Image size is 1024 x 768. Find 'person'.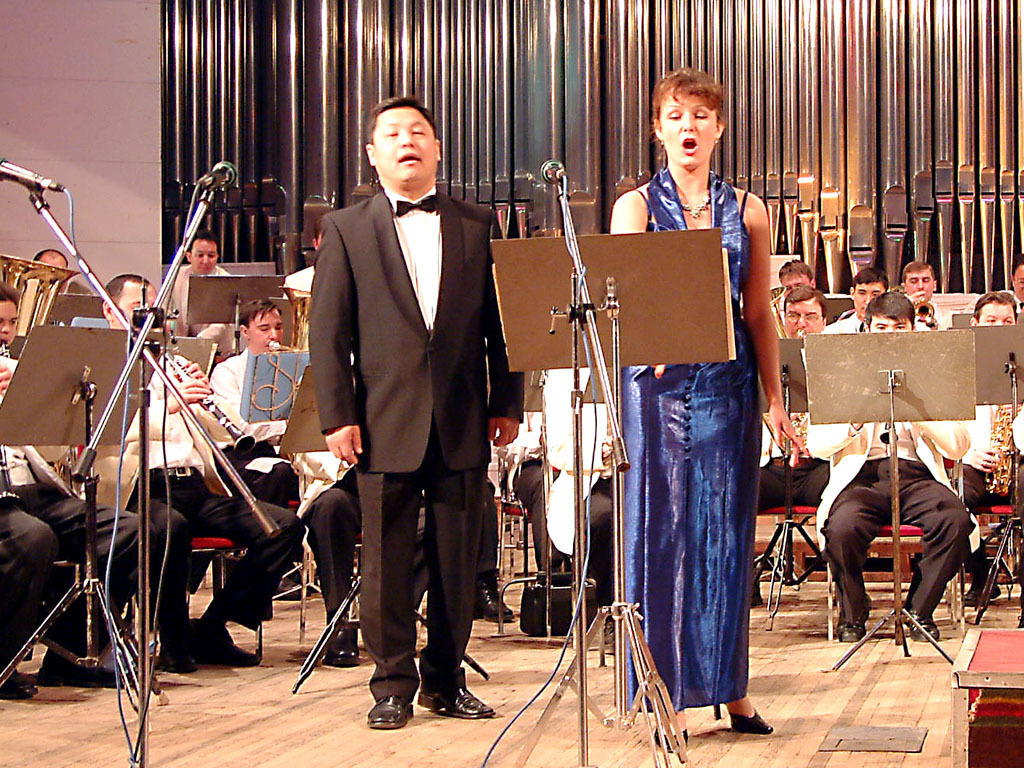
0 287 144 707.
